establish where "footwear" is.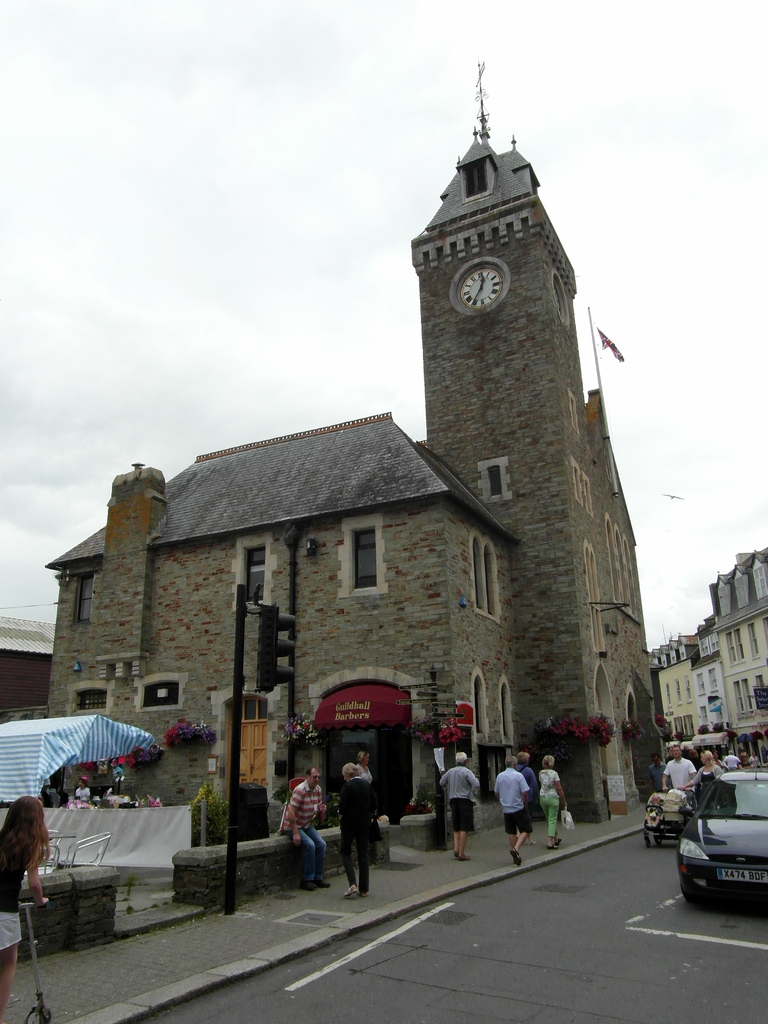
Established at pyautogui.locateOnScreen(453, 849, 471, 863).
